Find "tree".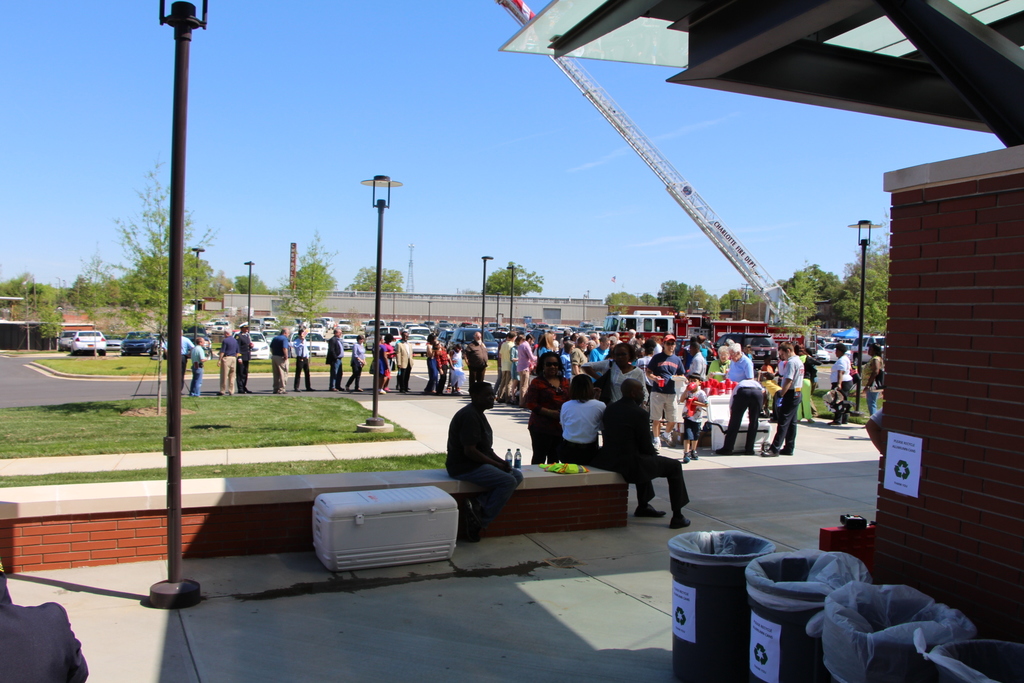
<region>285, 234, 342, 324</region>.
